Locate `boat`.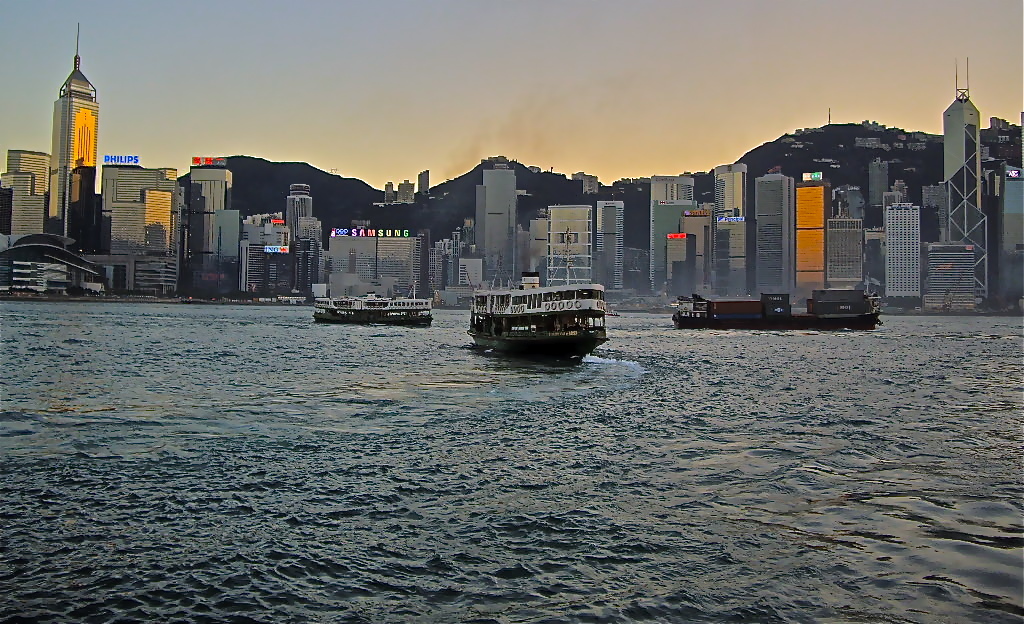
Bounding box: detection(673, 291, 881, 329).
